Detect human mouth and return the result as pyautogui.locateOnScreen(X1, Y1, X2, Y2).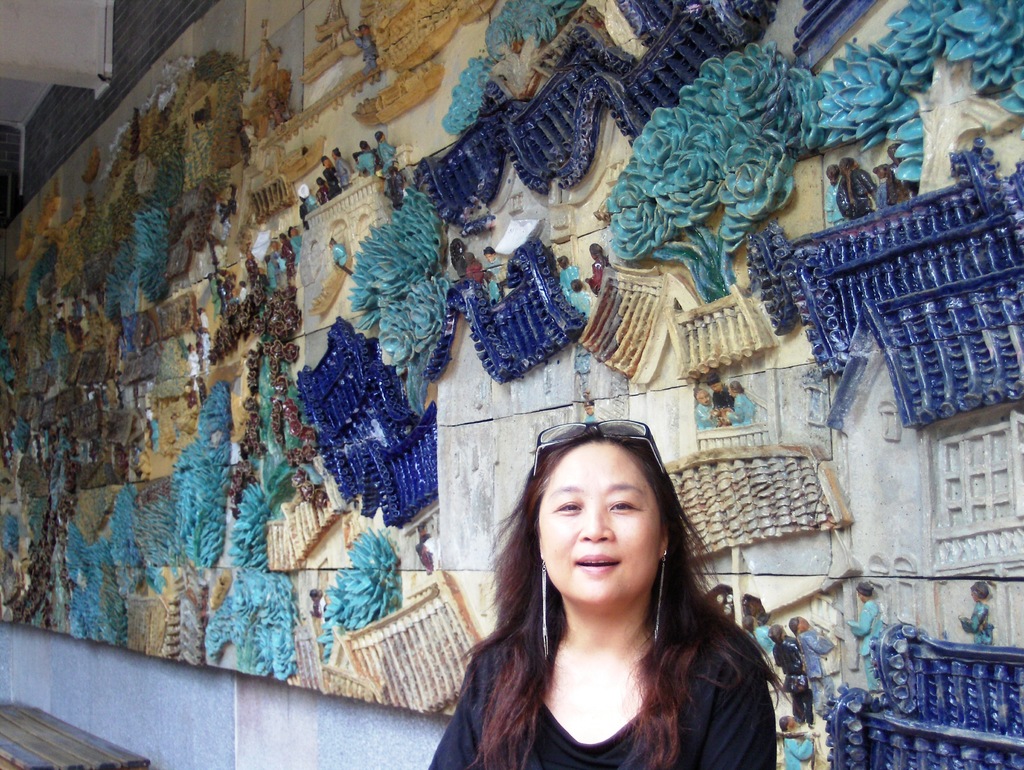
pyautogui.locateOnScreen(575, 553, 622, 568).
